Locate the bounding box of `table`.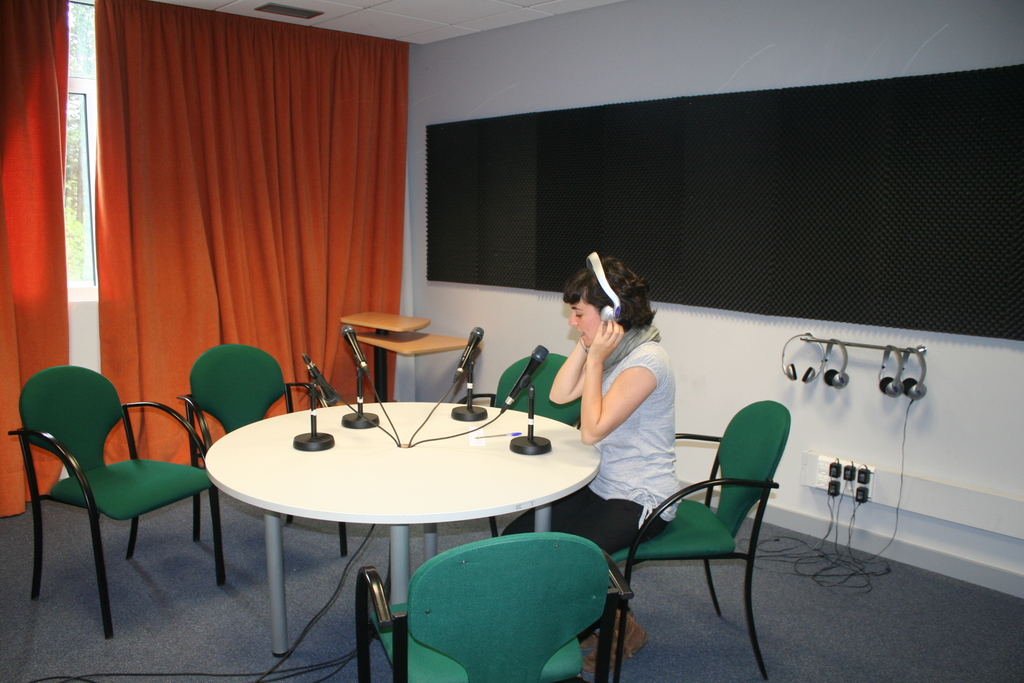
Bounding box: 204 364 599 675.
